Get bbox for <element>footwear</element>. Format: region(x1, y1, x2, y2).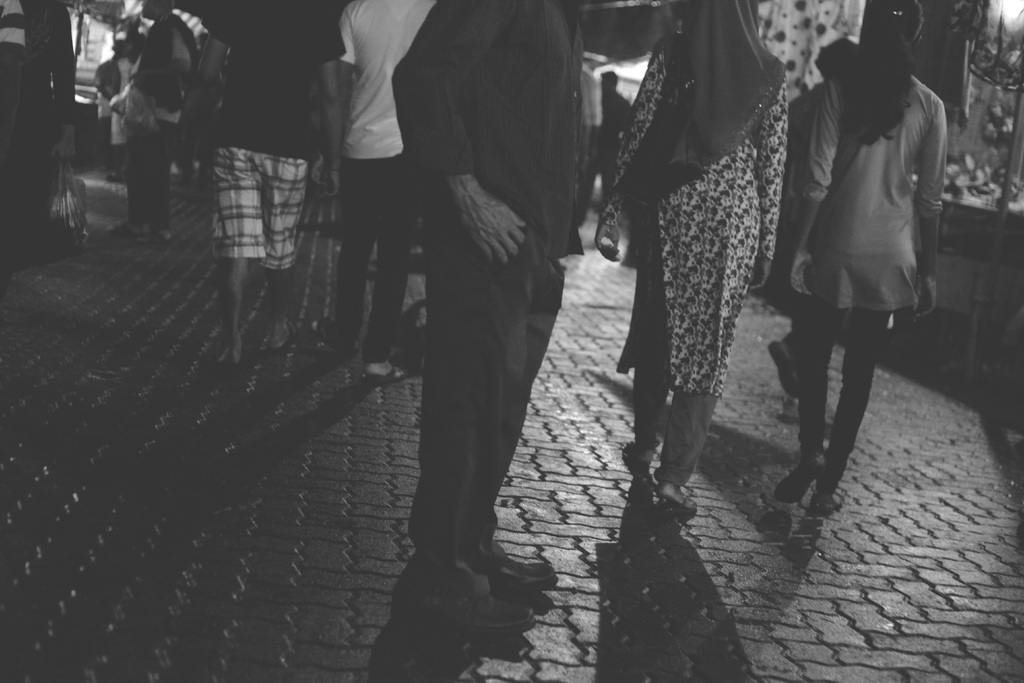
region(107, 220, 134, 234).
